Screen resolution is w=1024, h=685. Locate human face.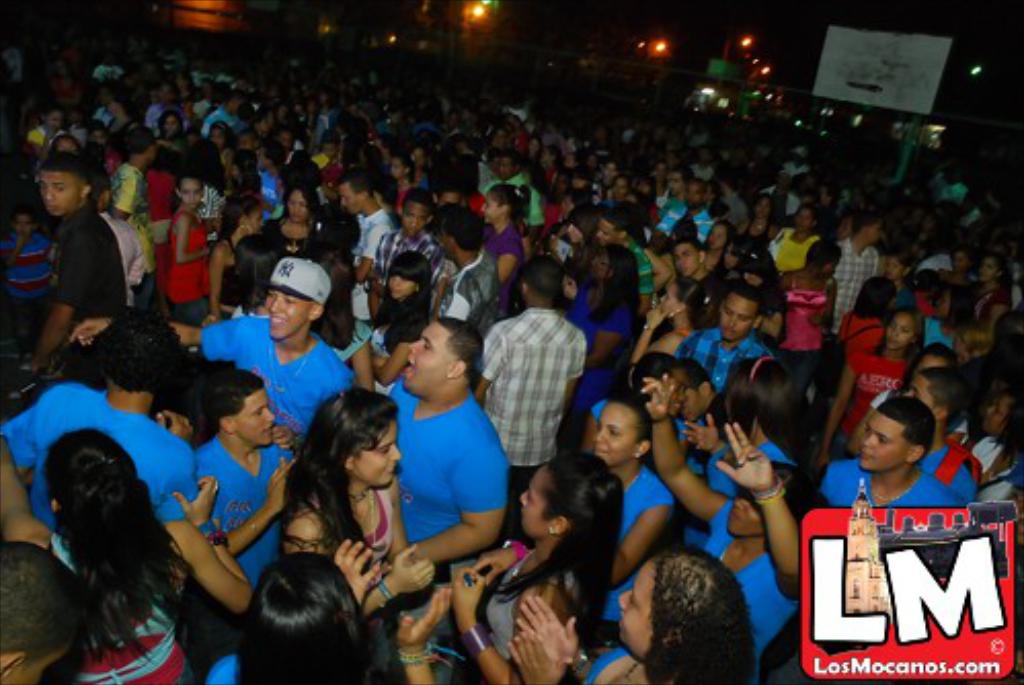
(228,384,275,443).
